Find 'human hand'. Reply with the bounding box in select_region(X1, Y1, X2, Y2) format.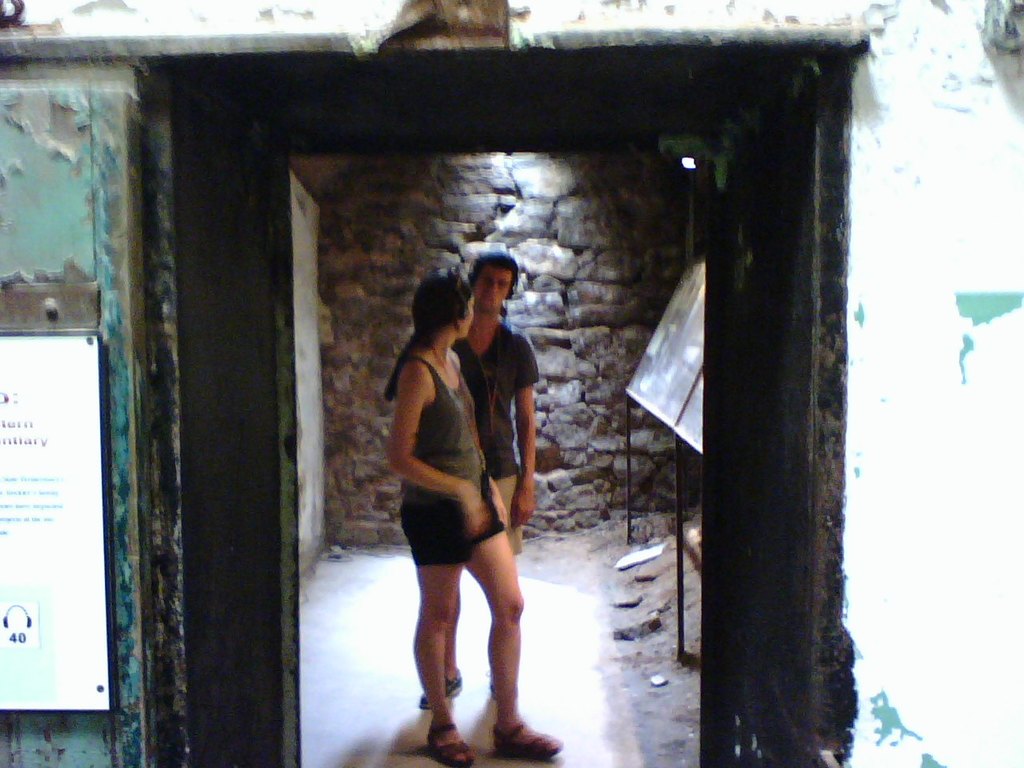
select_region(510, 492, 534, 529).
